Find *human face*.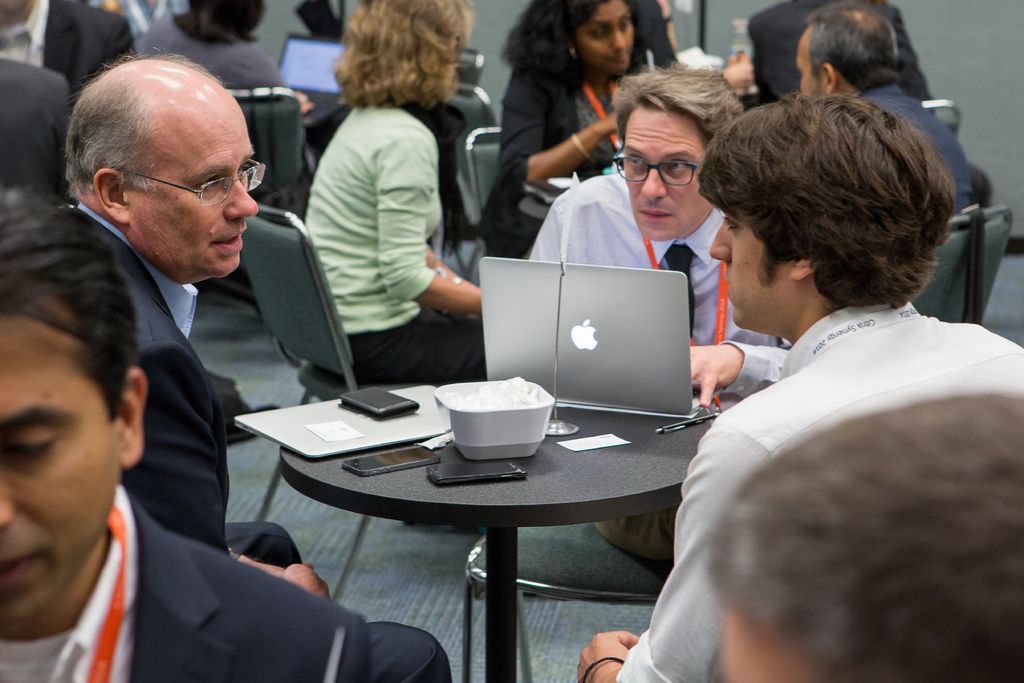
locate(570, 0, 632, 73).
